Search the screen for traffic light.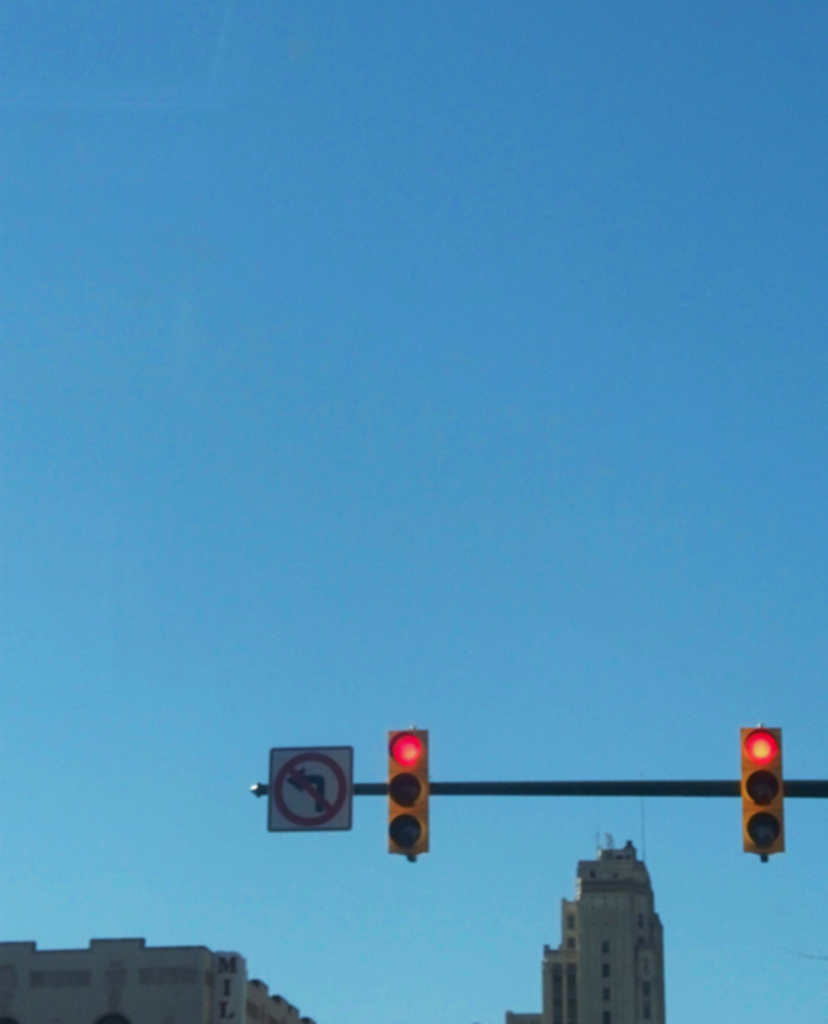
Found at Rect(384, 730, 430, 869).
